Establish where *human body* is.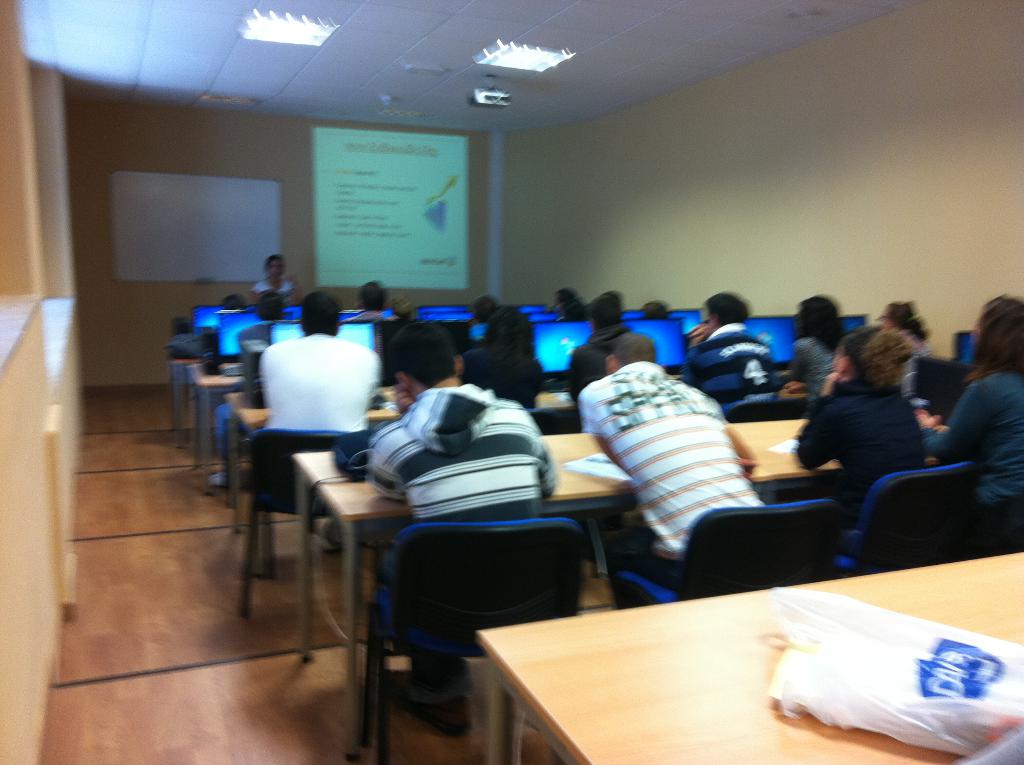
Established at 677,324,777,412.
